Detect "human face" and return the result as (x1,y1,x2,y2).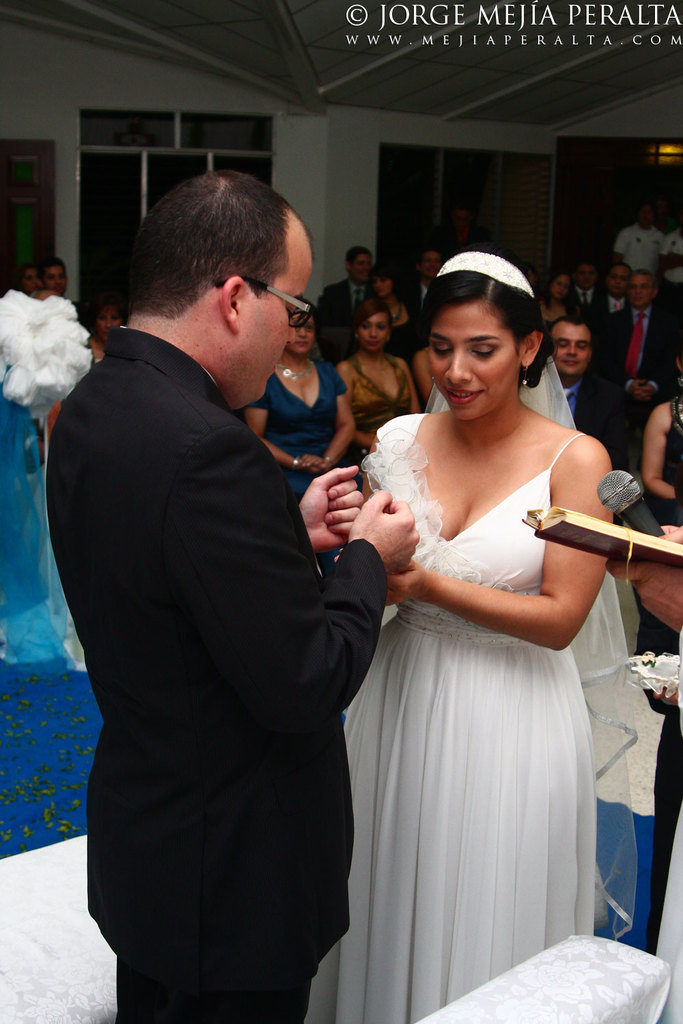
(577,262,593,287).
